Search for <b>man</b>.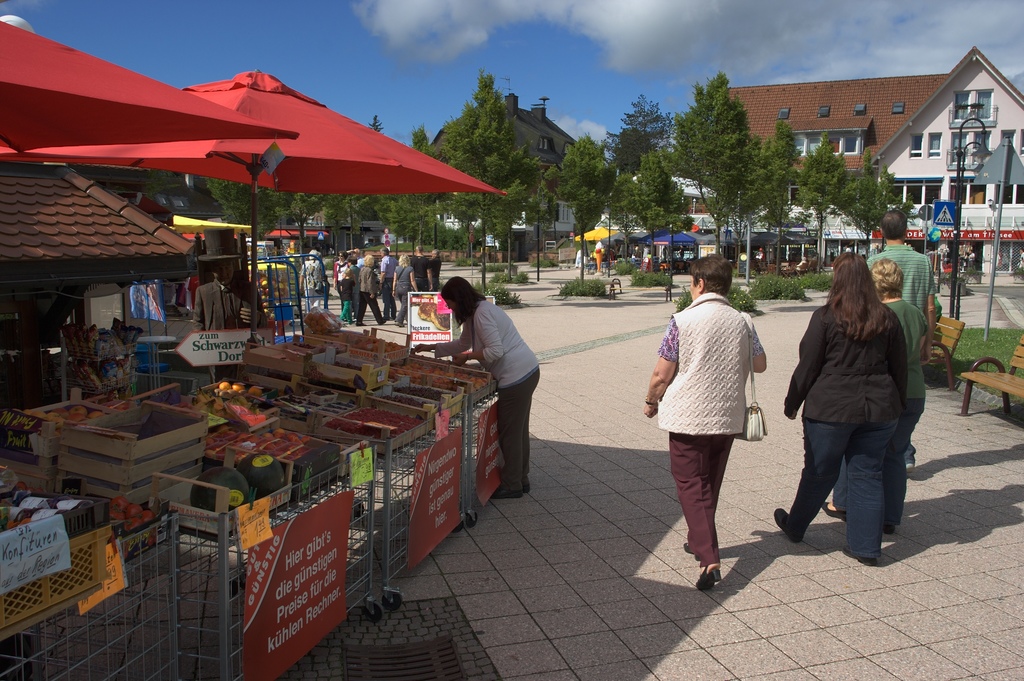
Found at bbox(378, 248, 397, 322).
